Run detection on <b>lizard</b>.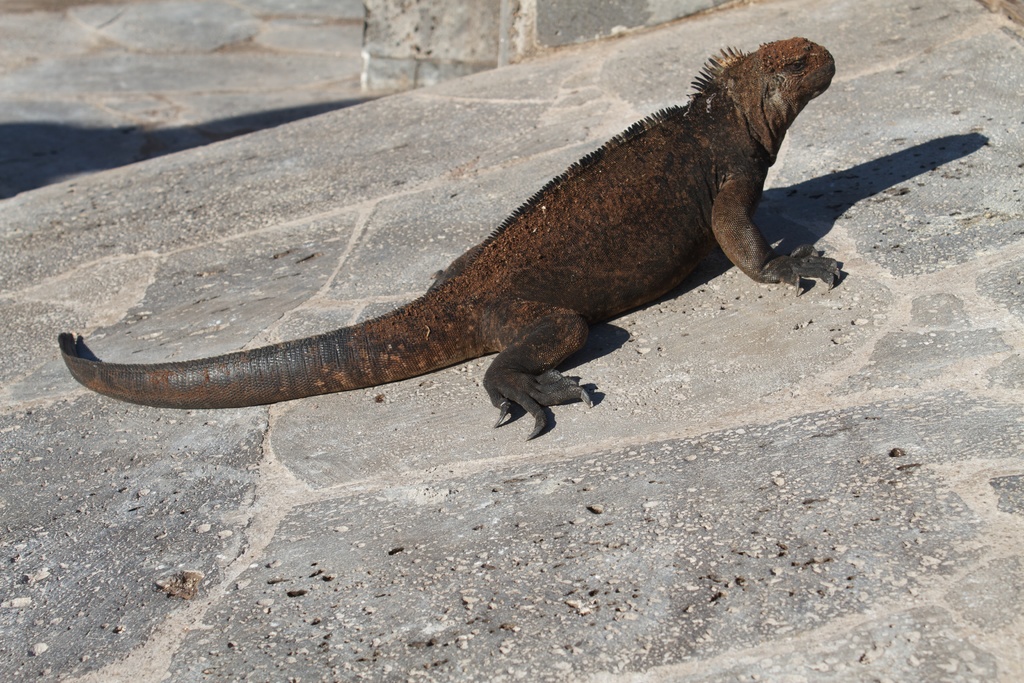
Result: <bbox>63, 48, 832, 437</bbox>.
